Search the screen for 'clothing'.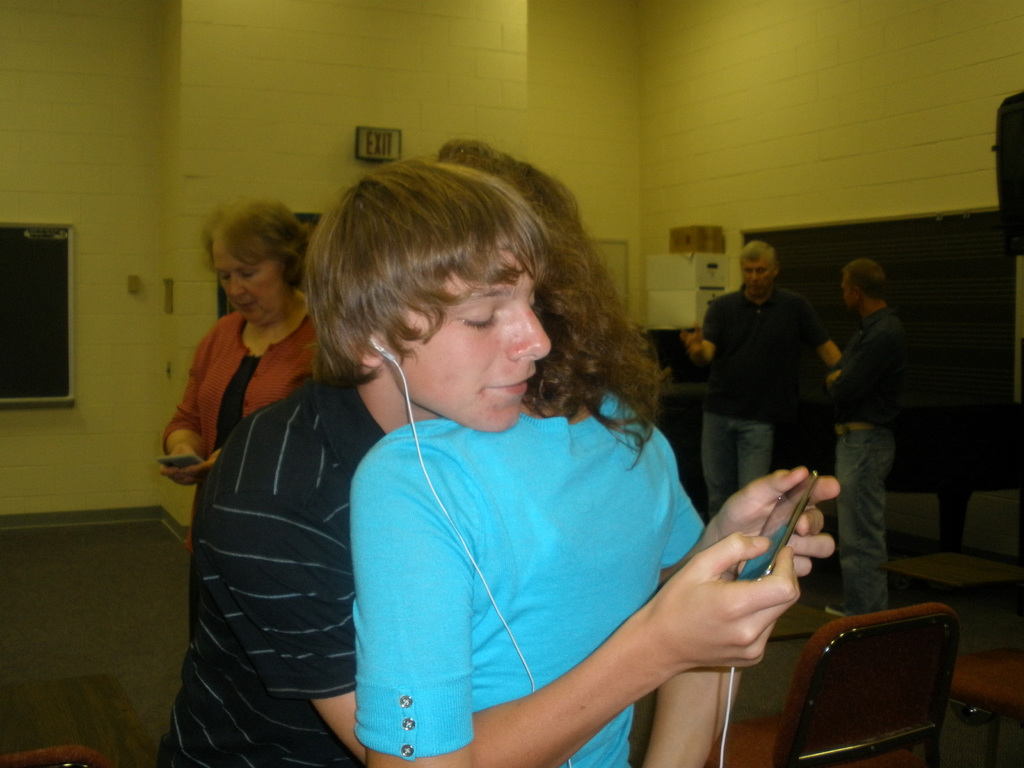
Found at 345, 366, 698, 759.
